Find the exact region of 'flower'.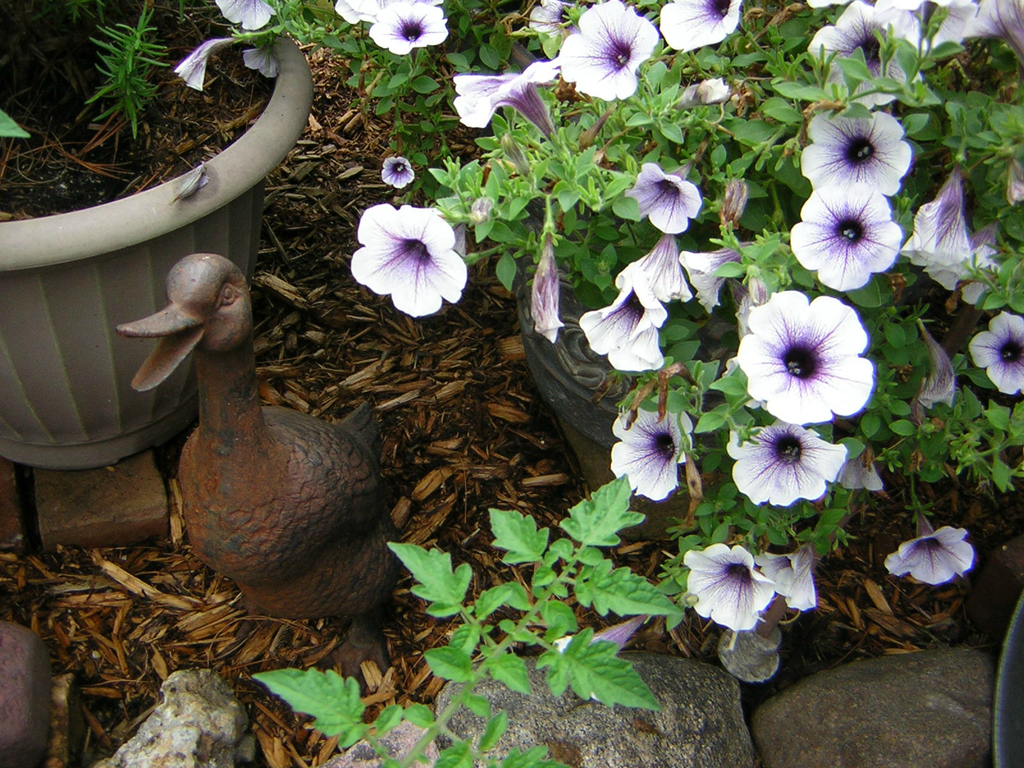
Exact region: [x1=368, y1=0, x2=451, y2=54].
